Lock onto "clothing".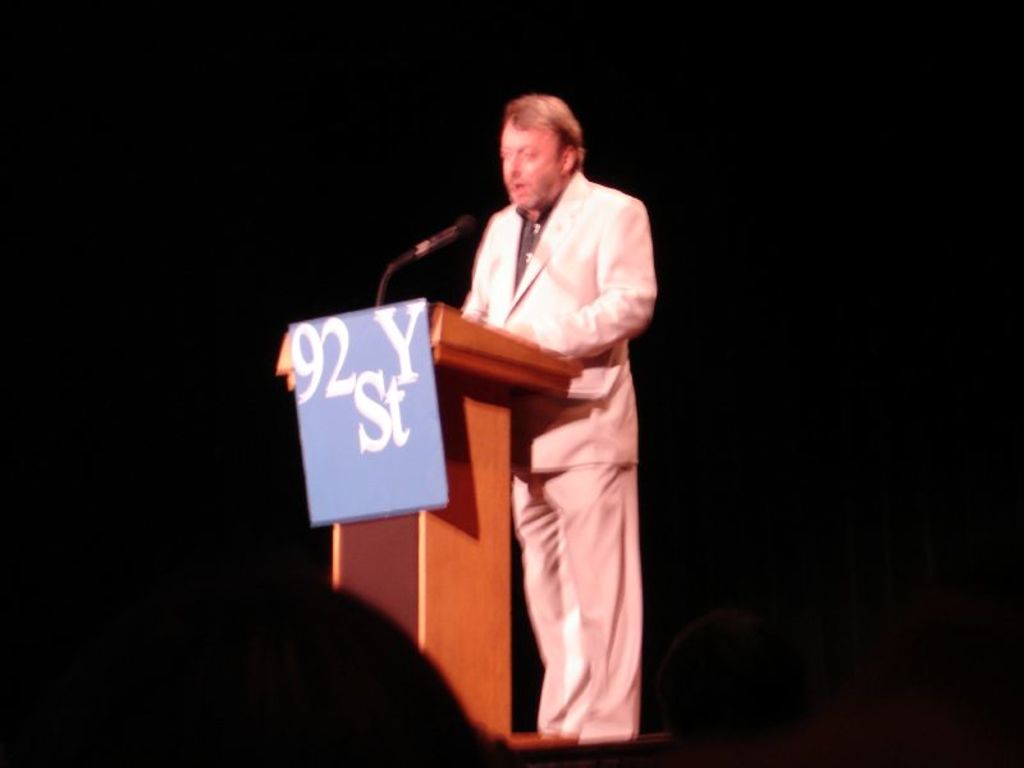
Locked: (left=504, top=474, right=644, bottom=733).
